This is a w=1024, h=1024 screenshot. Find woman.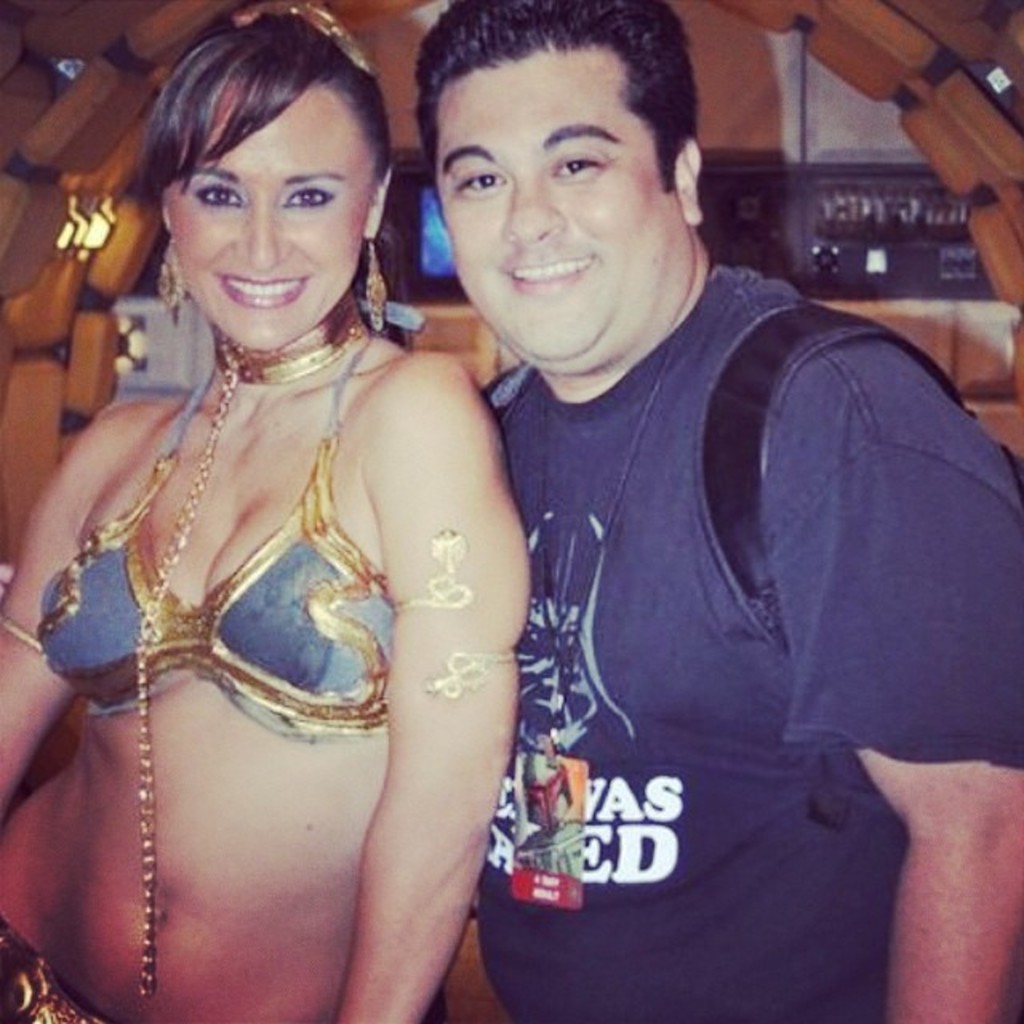
Bounding box: box(0, 0, 589, 1023).
